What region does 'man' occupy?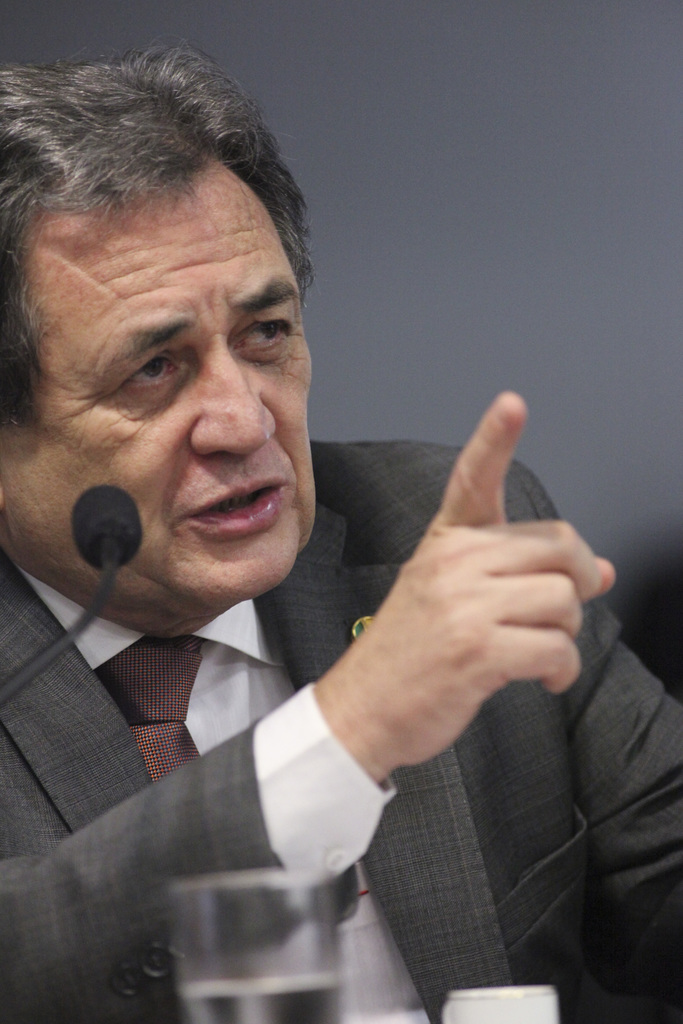
Rect(0, 72, 563, 961).
